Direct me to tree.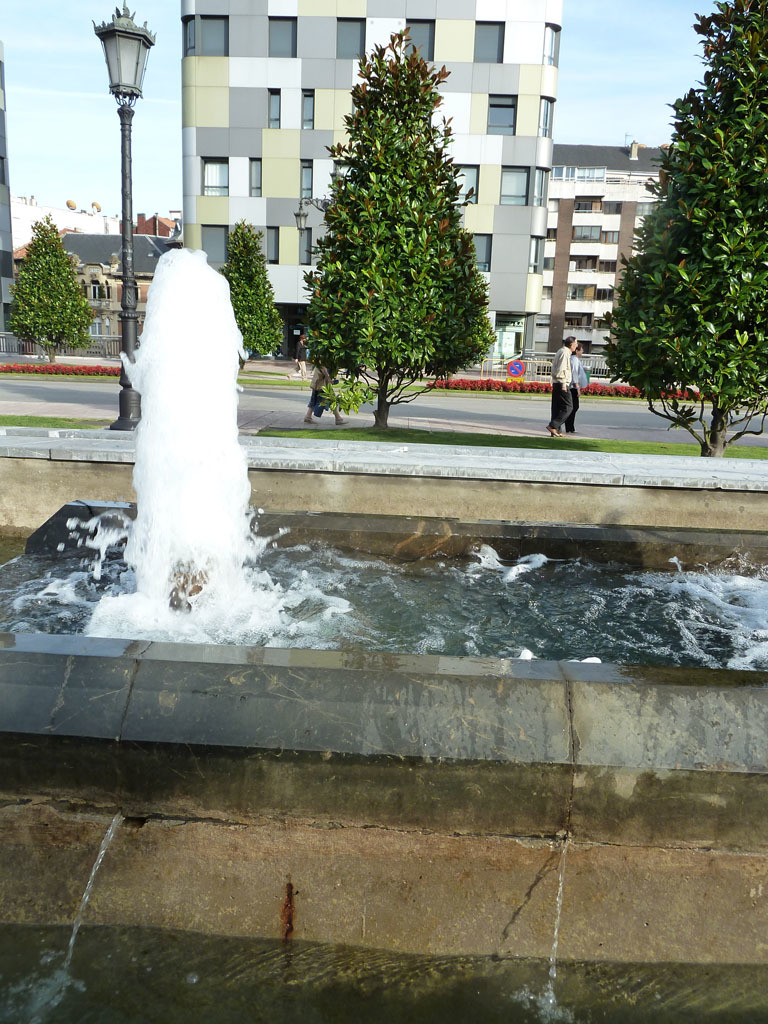
Direction: bbox=[11, 215, 95, 362].
